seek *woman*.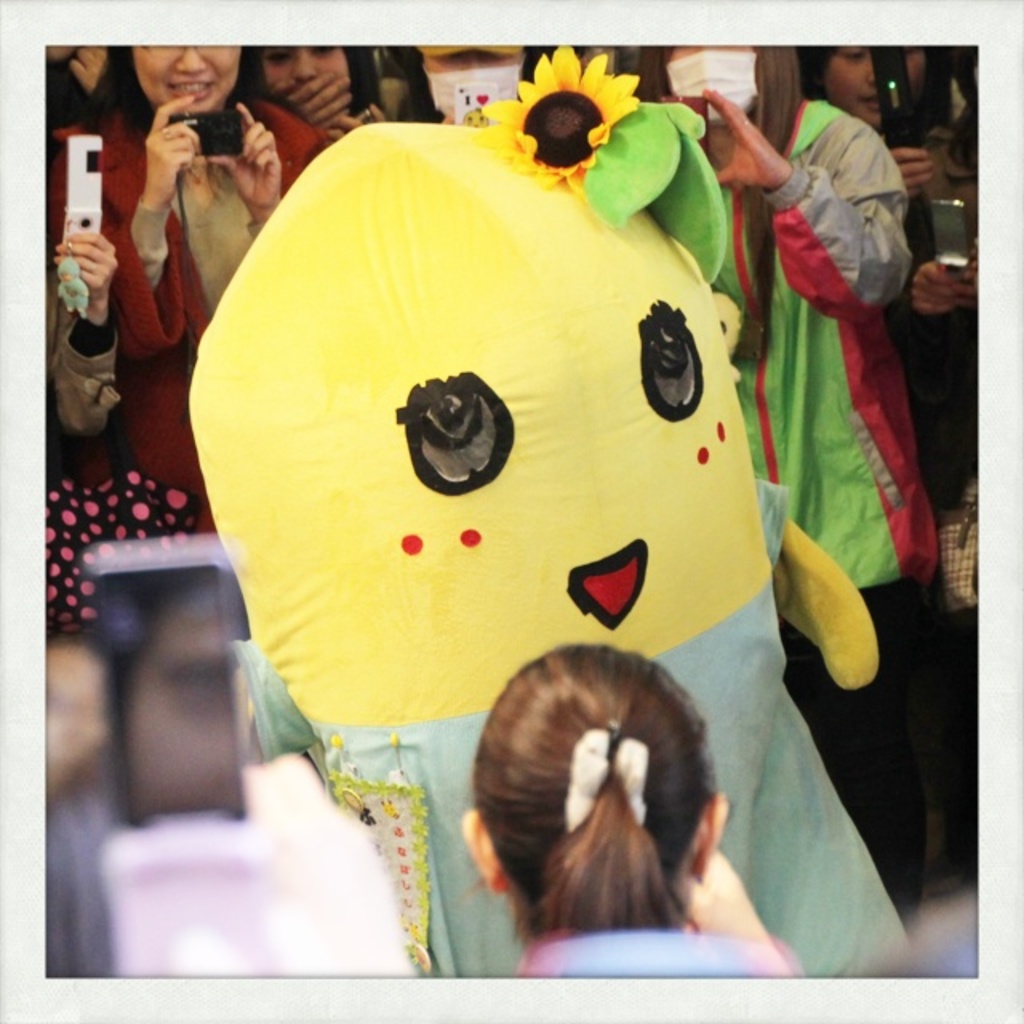
810 37 992 510.
